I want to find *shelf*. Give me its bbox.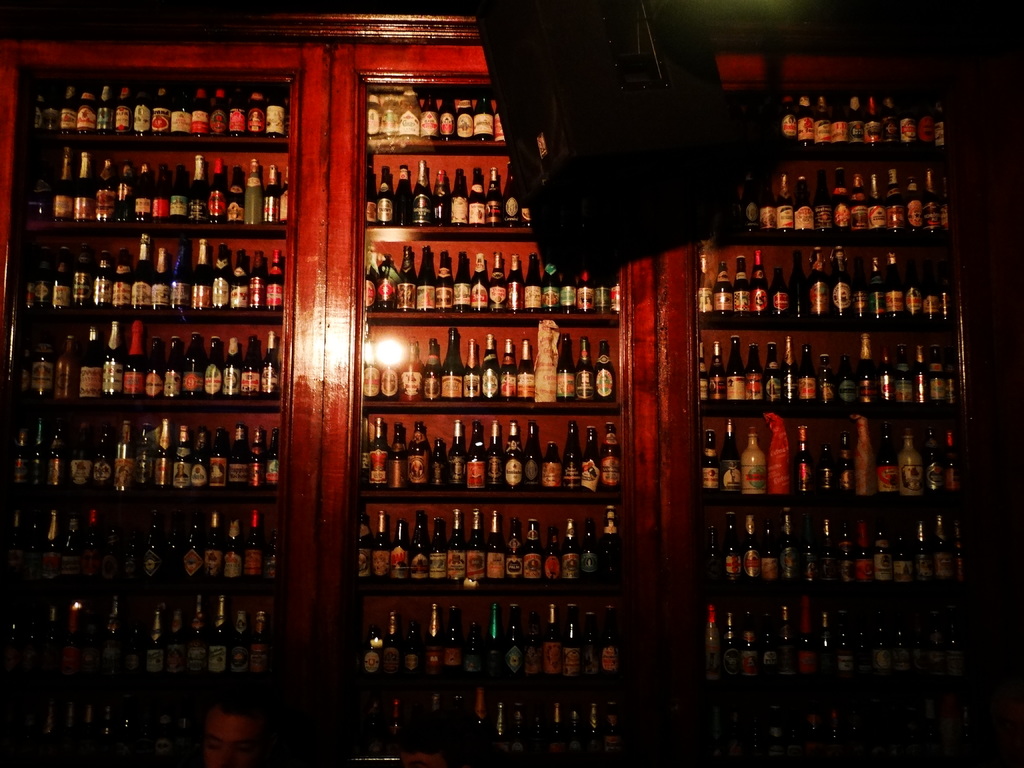
[x1=726, y1=166, x2=964, y2=235].
